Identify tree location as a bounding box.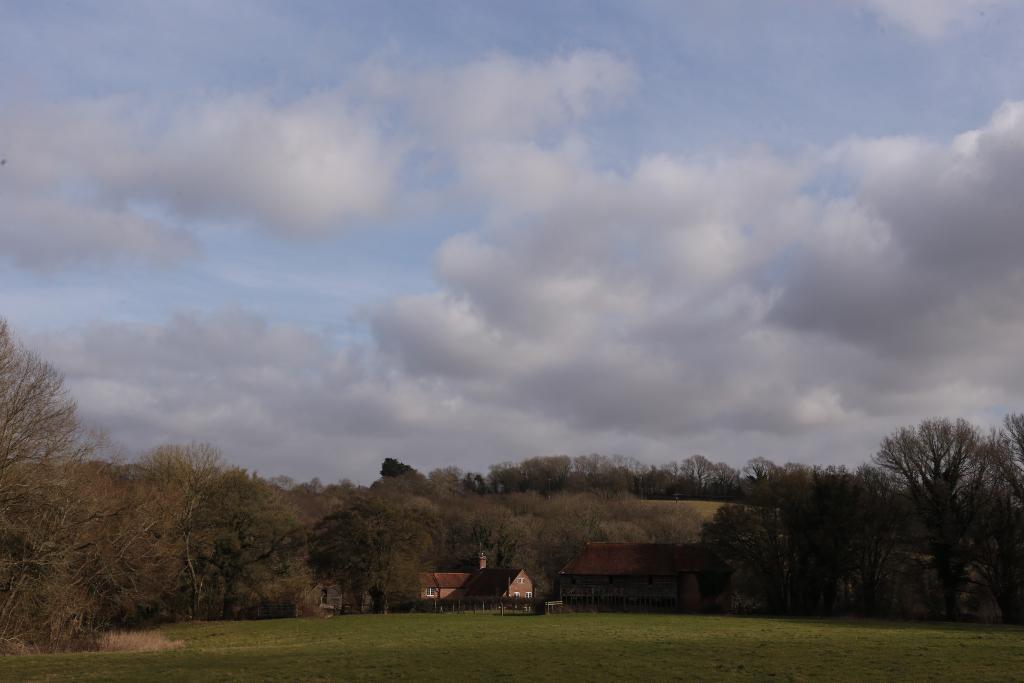
(820, 464, 892, 620).
